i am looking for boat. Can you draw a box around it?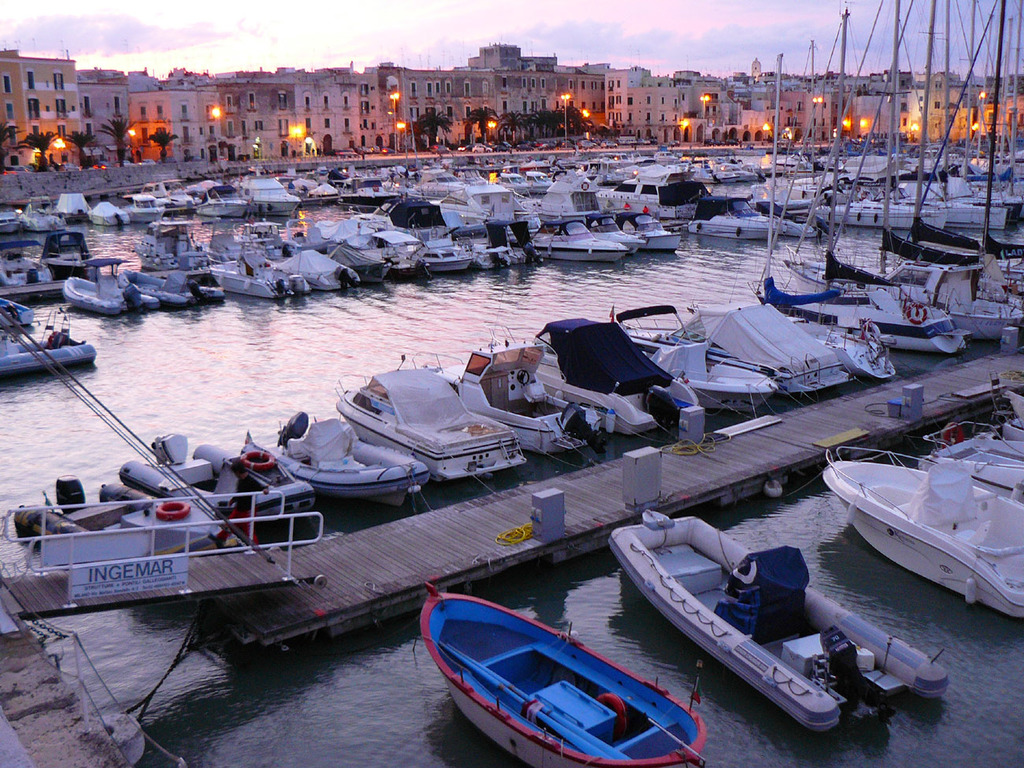
Sure, the bounding box is (x1=821, y1=443, x2=1023, y2=618).
